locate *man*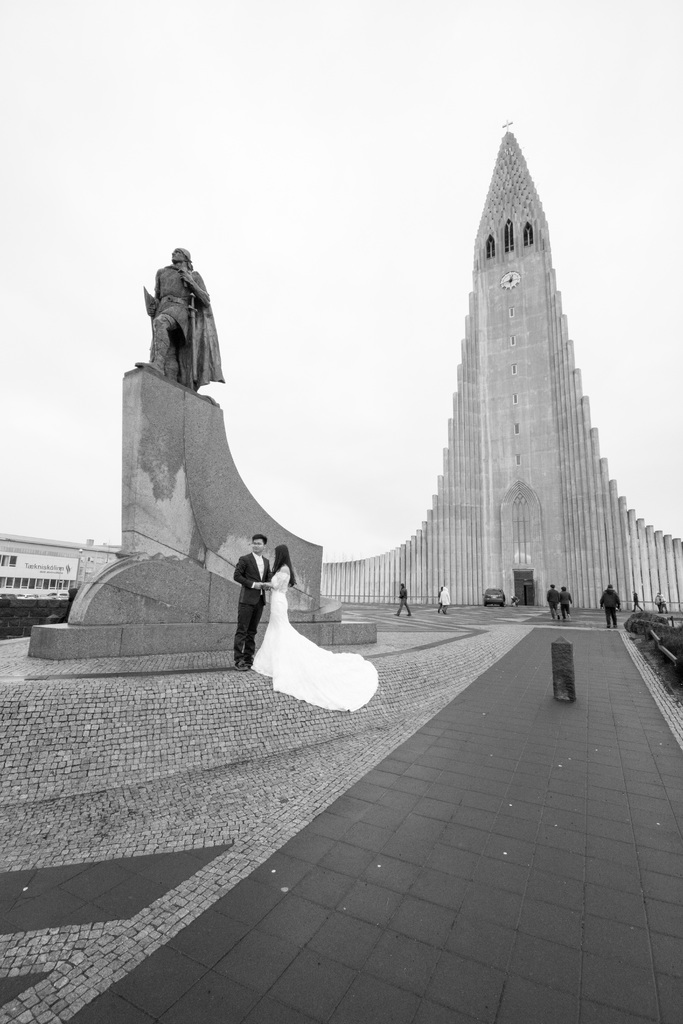
bbox=[546, 583, 562, 620]
